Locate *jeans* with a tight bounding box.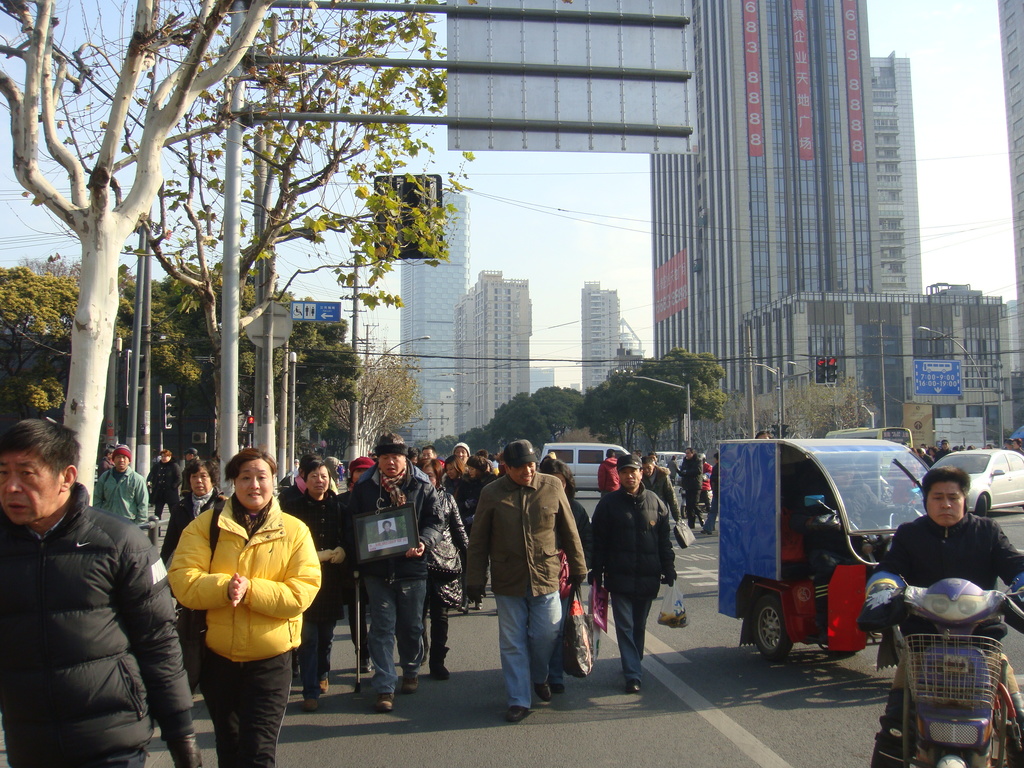
l=367, t=579, r=426, b=697.
